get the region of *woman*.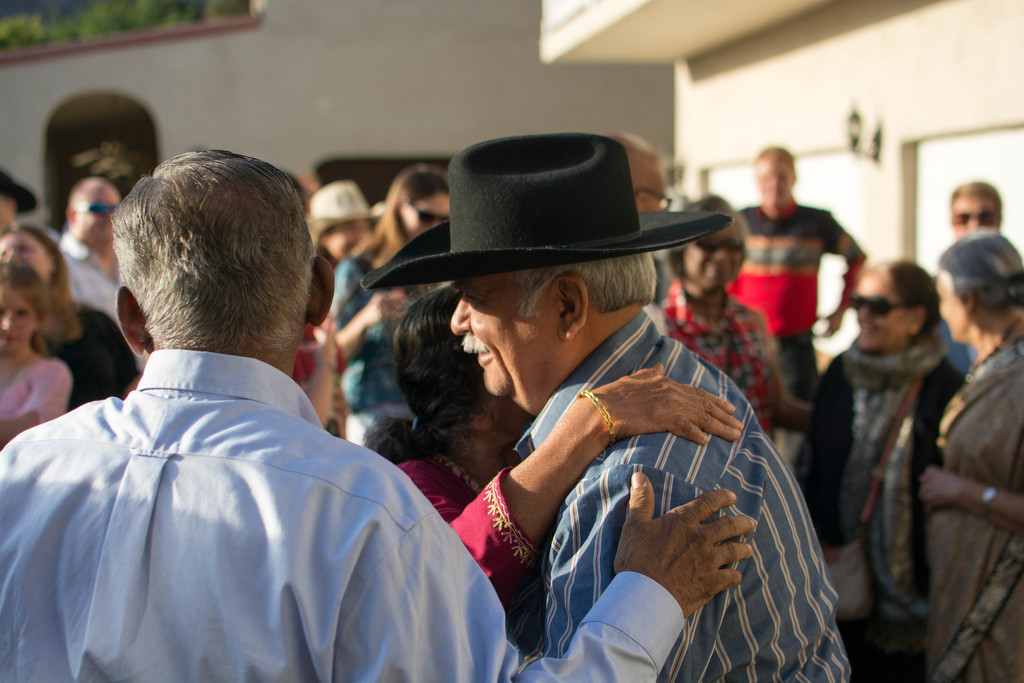
l=919, t=231, r=1023, b=682.
